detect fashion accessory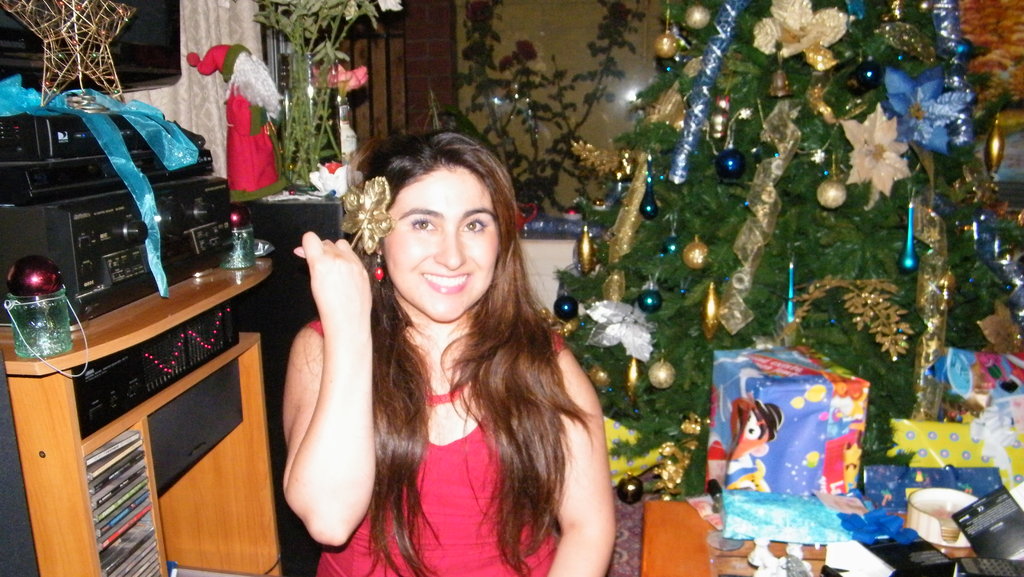
<region>338, 169, 389, 250</region>
